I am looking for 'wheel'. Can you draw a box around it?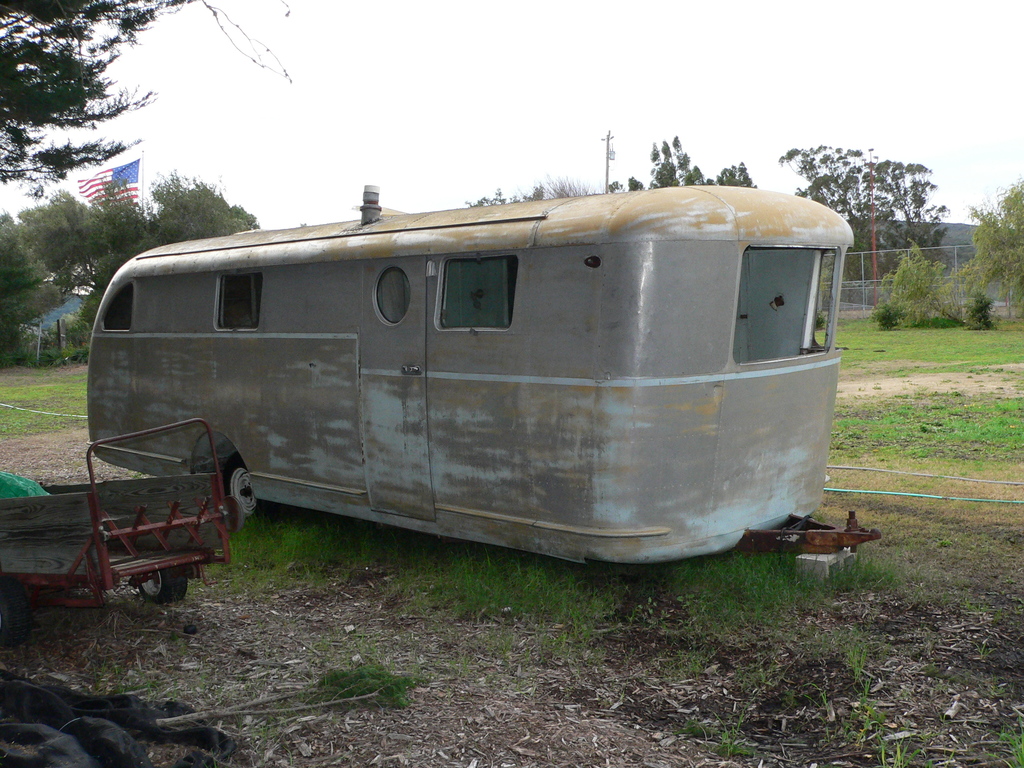
Sure, the bounding box is bbox=(129, 566, 189, 598).
